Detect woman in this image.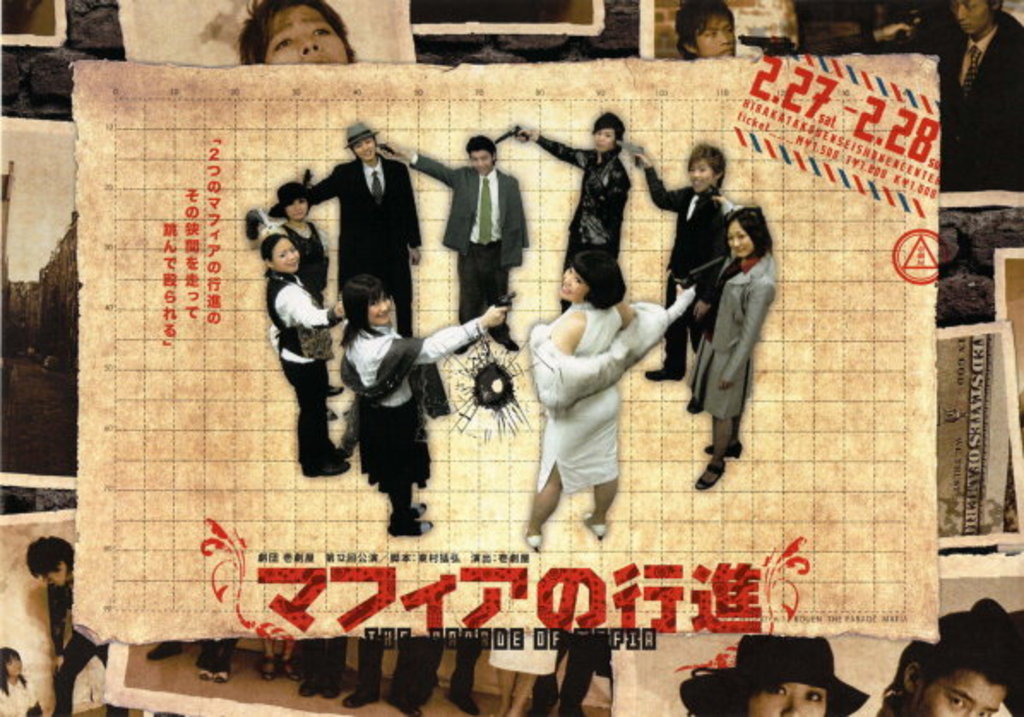
Detection: bbox=(510, 106, 623, 311).
